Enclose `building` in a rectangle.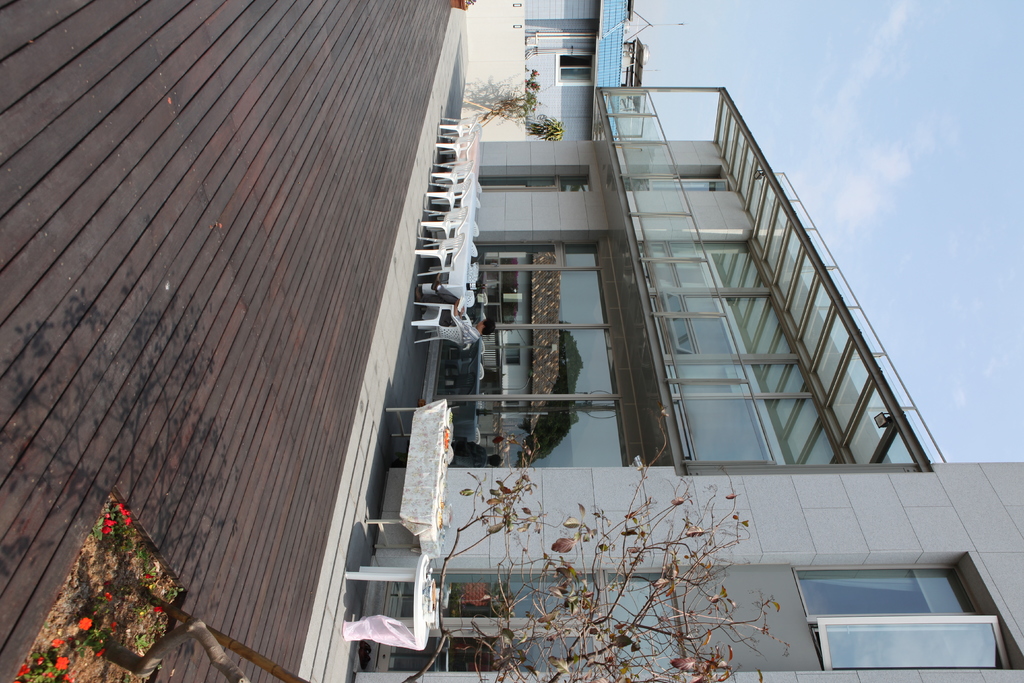
detection(358, 89, 1023, 682).
